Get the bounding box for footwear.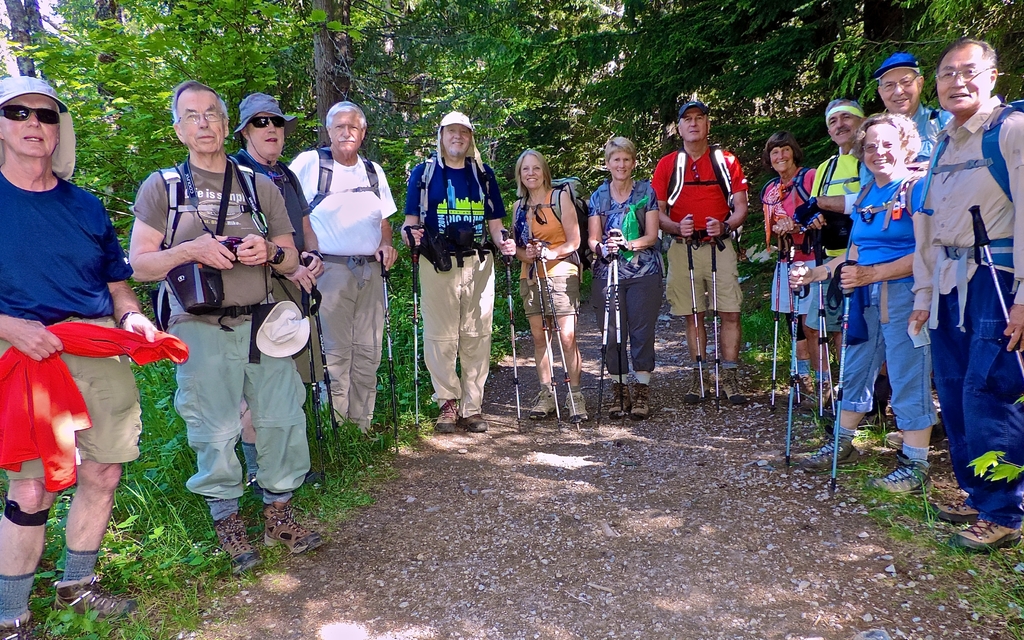
<bbox>884, 429, 903, 450</bbox>.
